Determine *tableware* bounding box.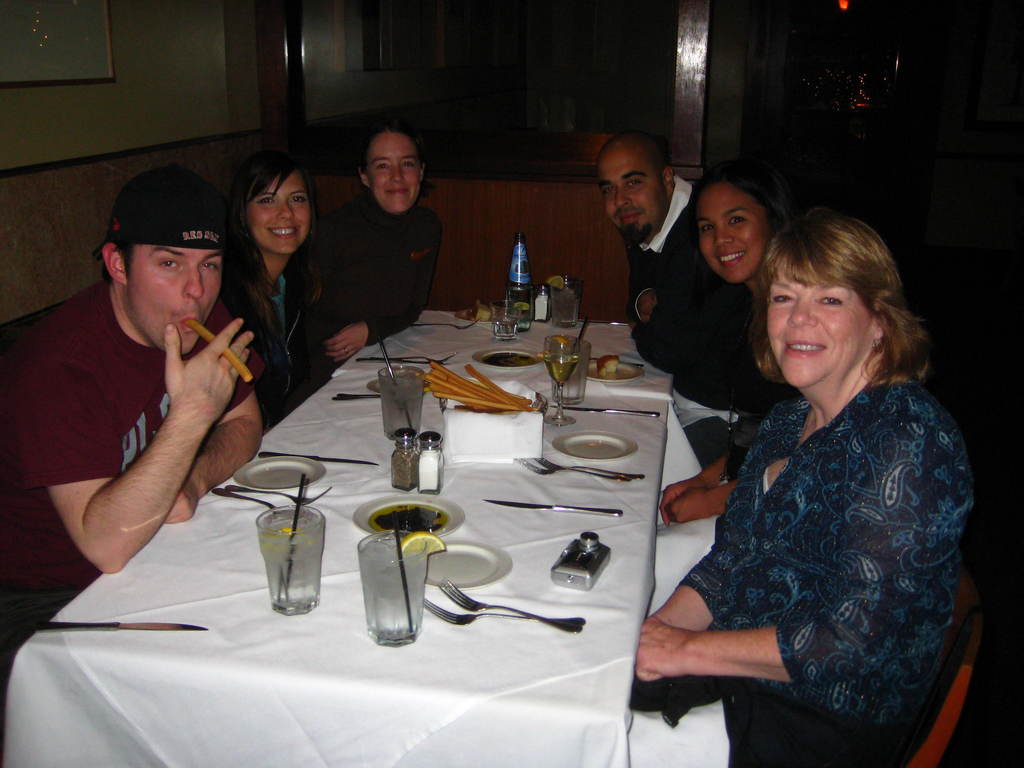
Determined: {"x1": 484, "y1": 447, "x2": 646, "y2": 522}.
